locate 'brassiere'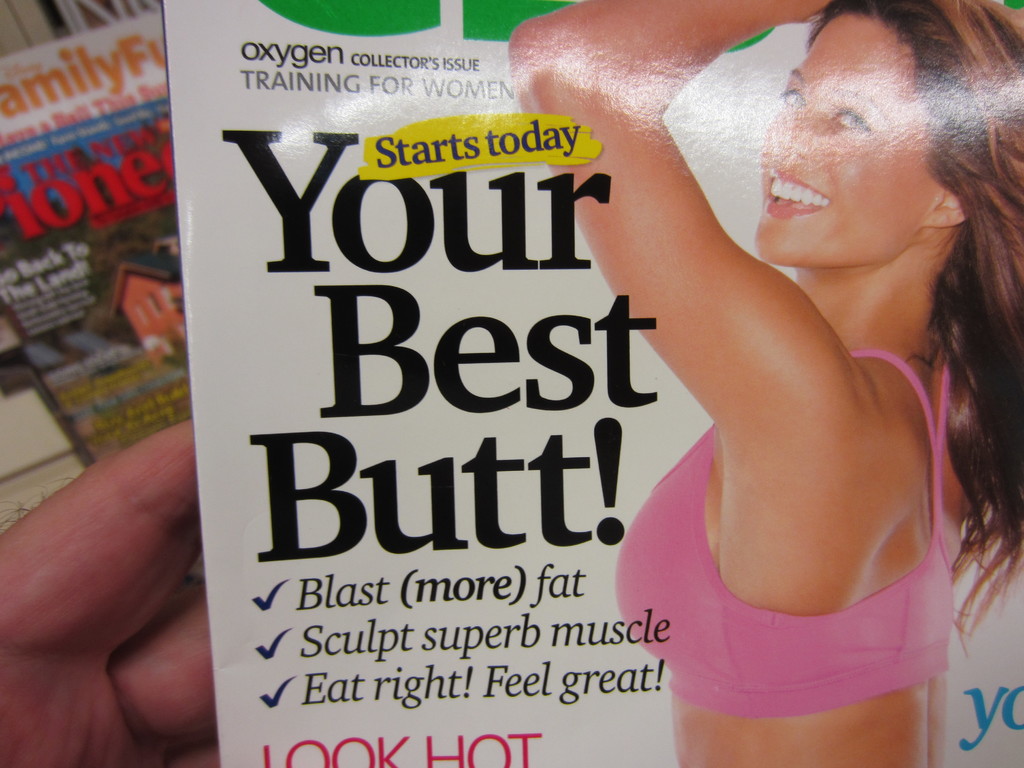
(x1=601, y1=216, x2=929, y2=687)
